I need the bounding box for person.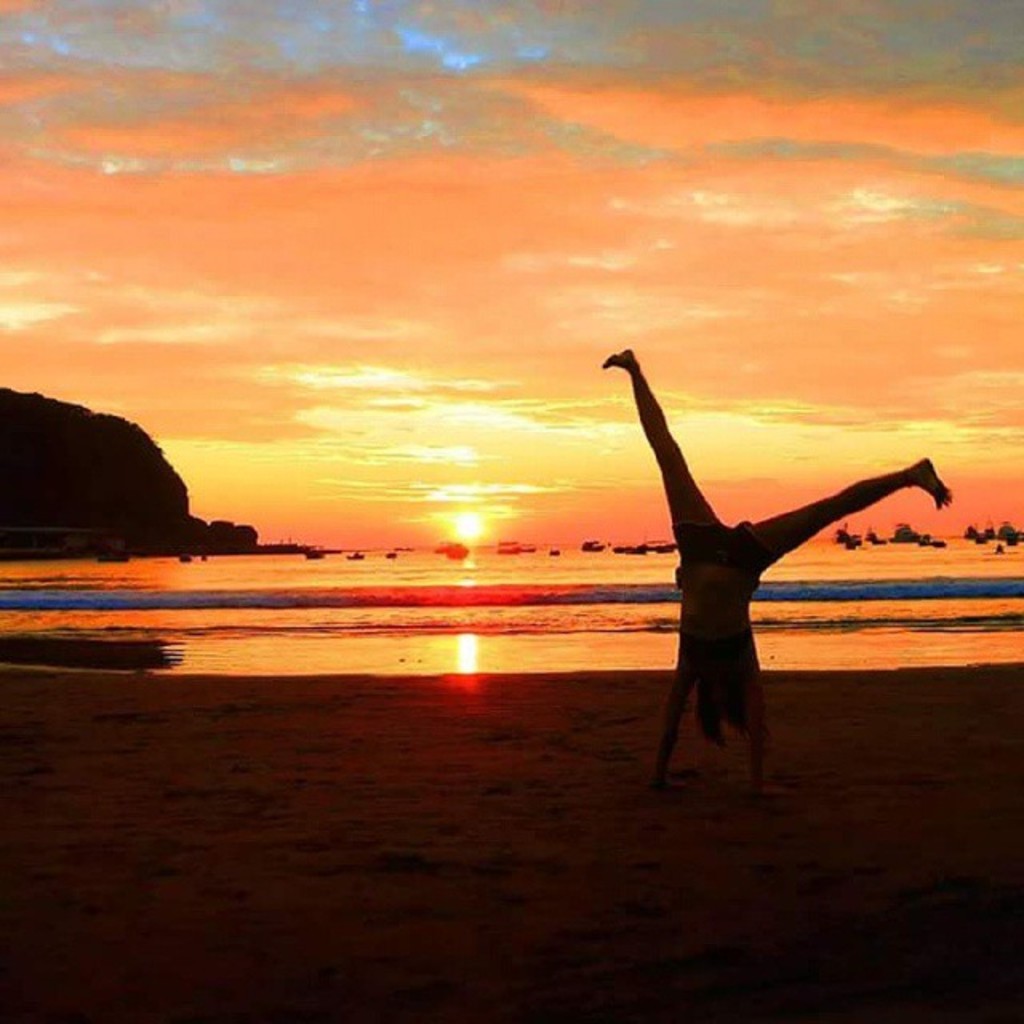
Here it is: [left=605, top=346, right=947, bottom=802].
